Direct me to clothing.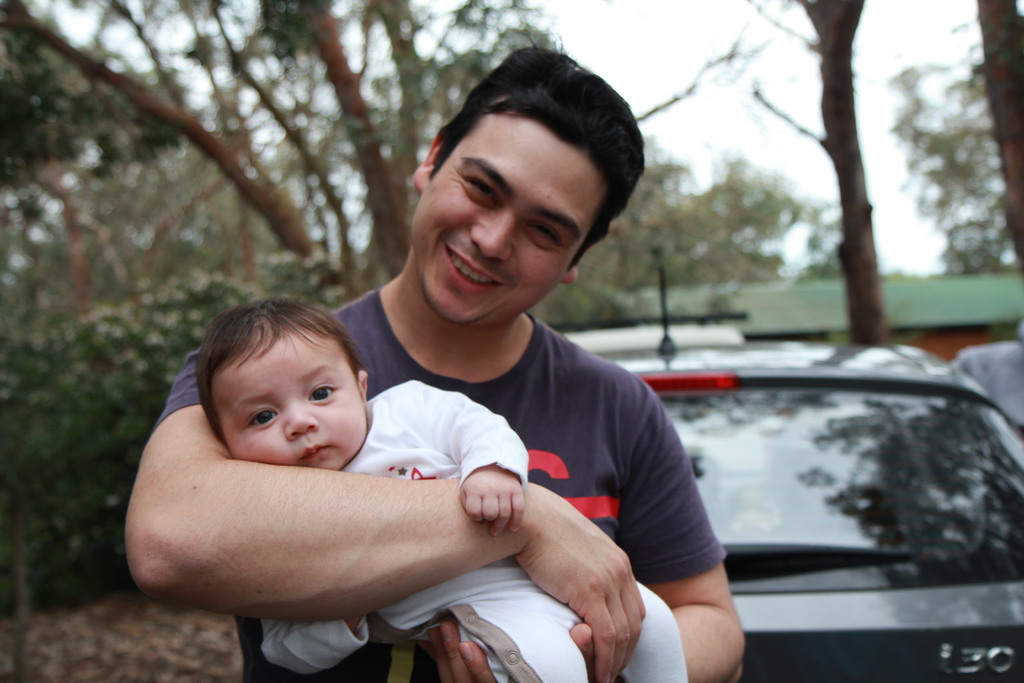
Direction: l=152, t=274, r=743, b=682.
